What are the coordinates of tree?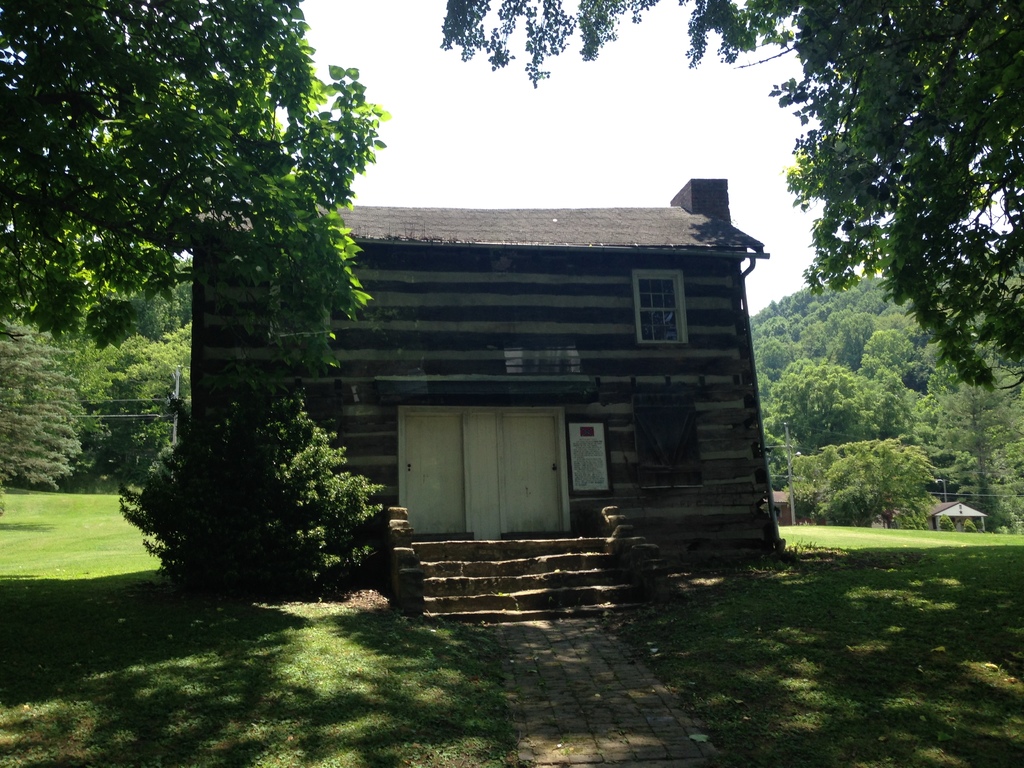
(x1=0, y1=309, x2=86, y2=496).
